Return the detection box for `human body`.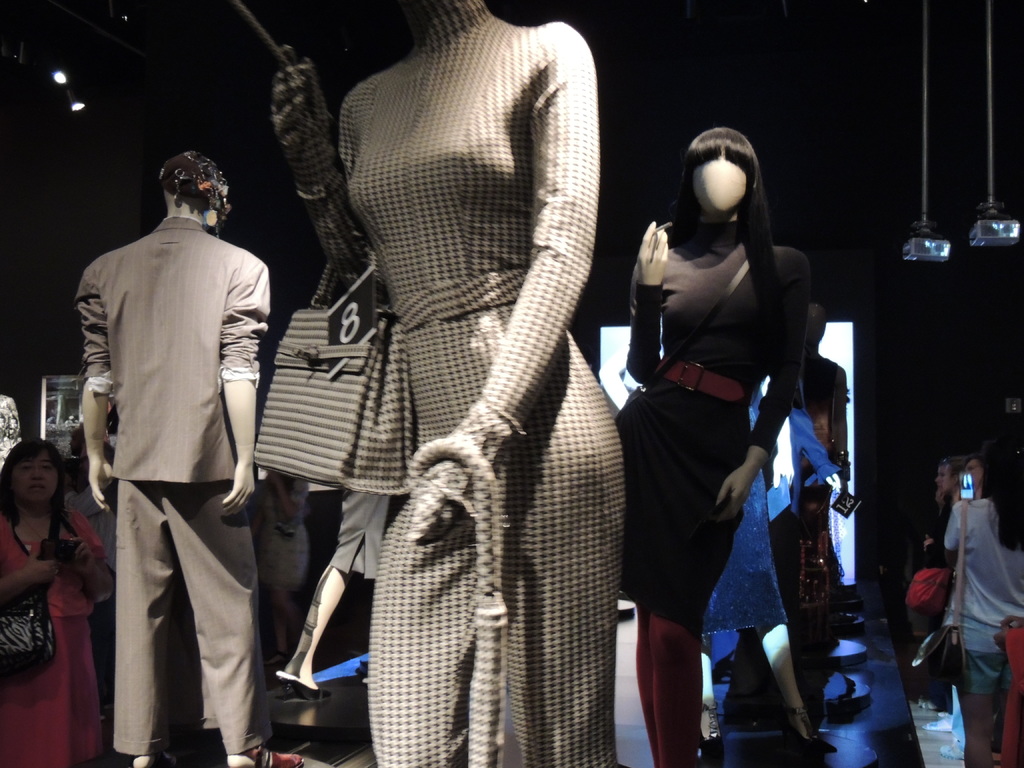
72:160:286:751.
